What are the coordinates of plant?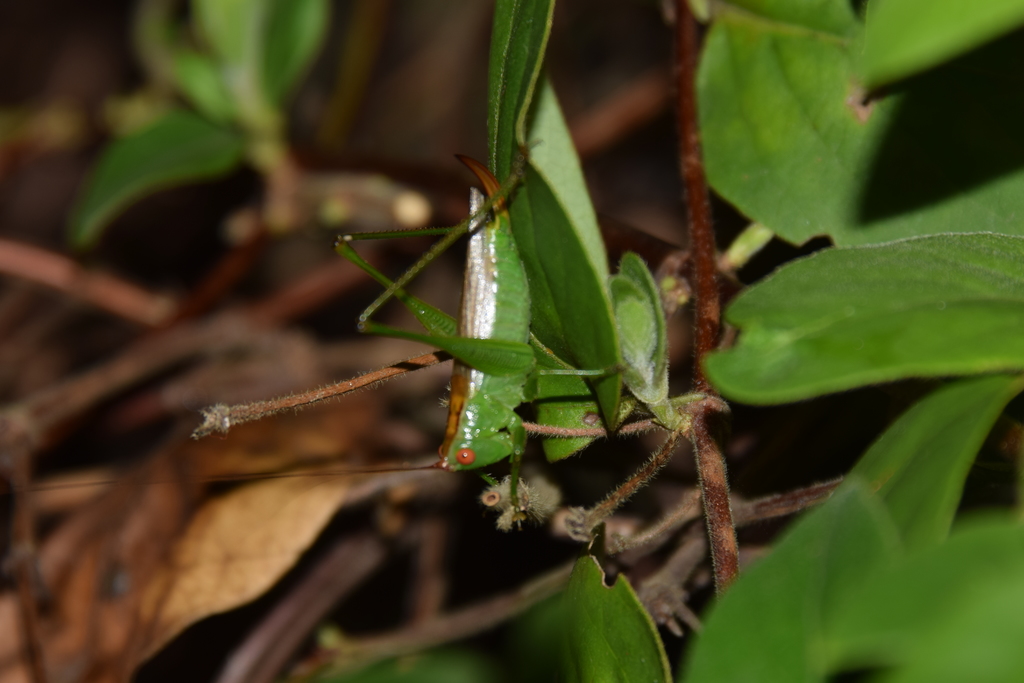
(74,40,937,648).
